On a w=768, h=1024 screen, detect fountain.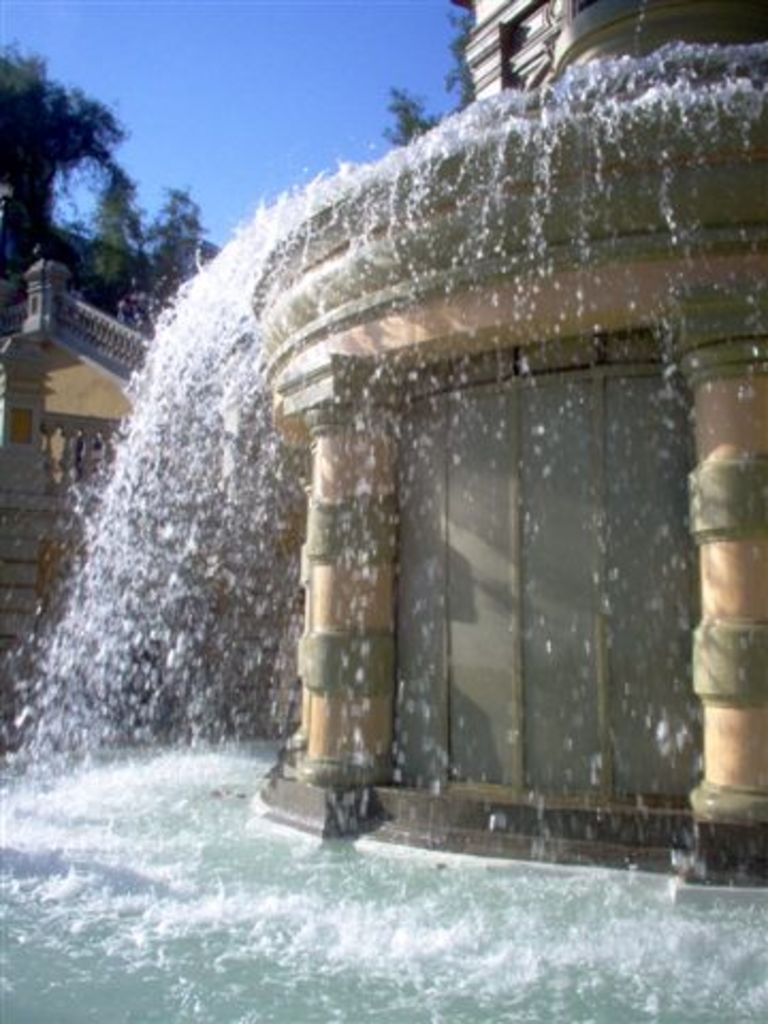
box(2, 38, 766, 1022).
